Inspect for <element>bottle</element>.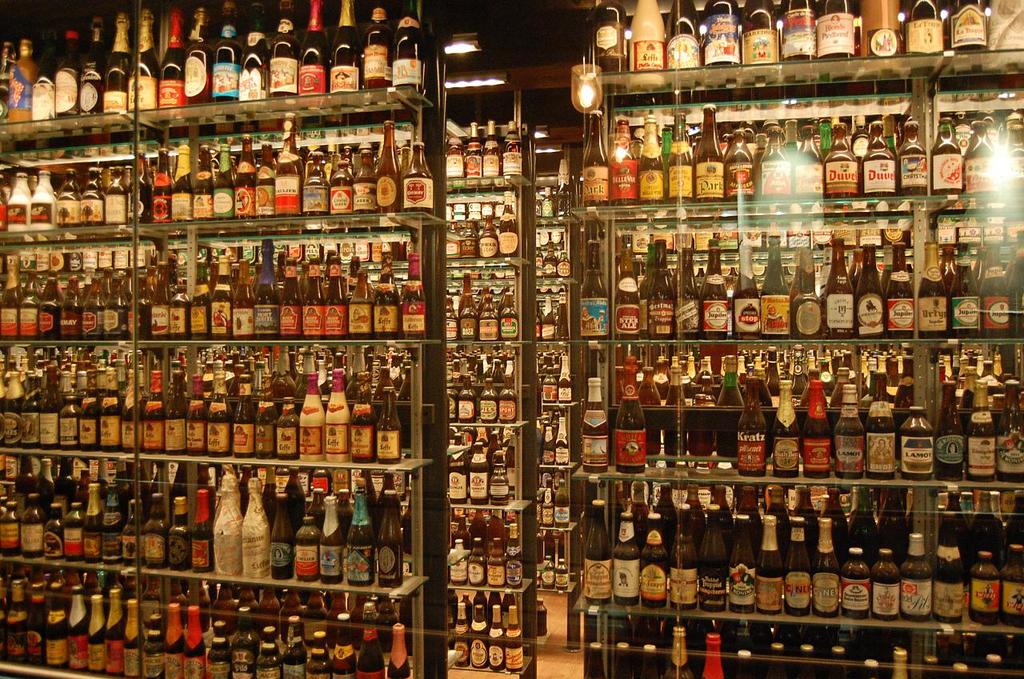
Inspection: box=[488, 497, 503, 533].
